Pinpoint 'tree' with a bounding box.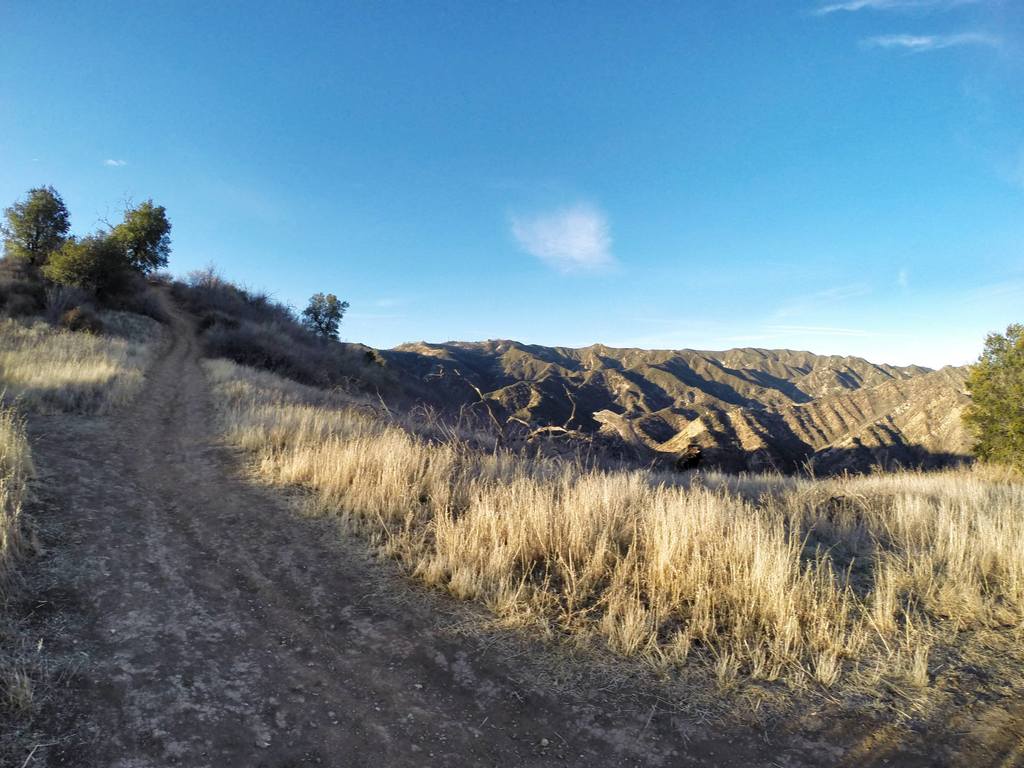
l=950, t=319, r=1023, b=479.
